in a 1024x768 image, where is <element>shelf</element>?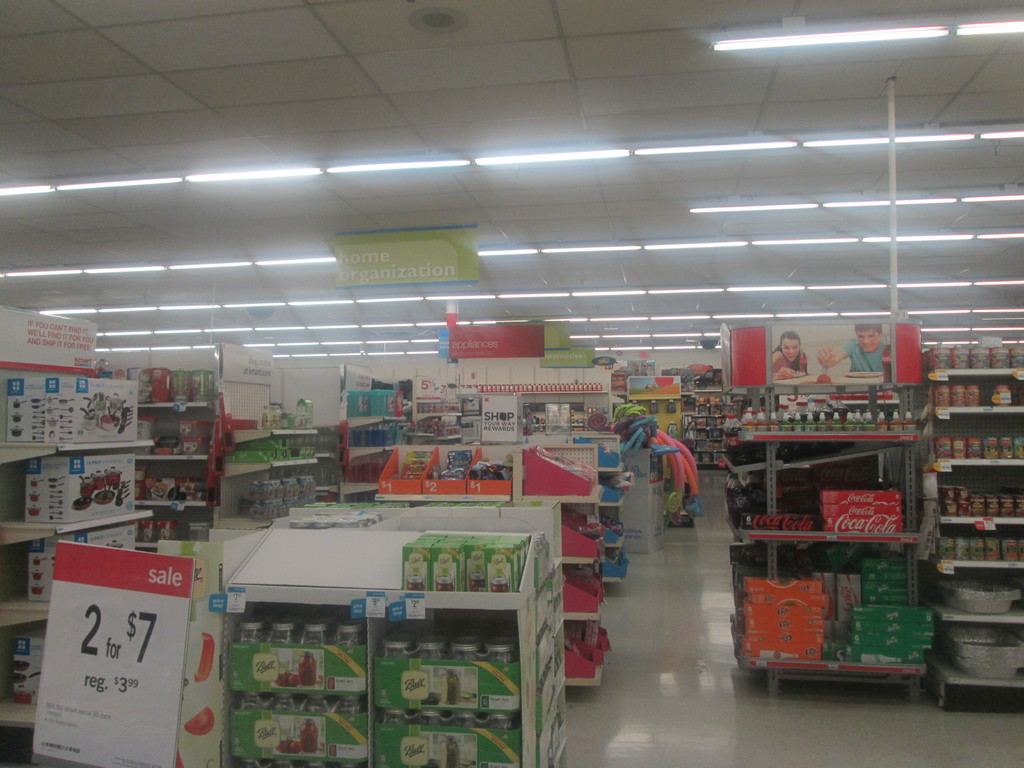
Rect(81, 350, 271, 550).
